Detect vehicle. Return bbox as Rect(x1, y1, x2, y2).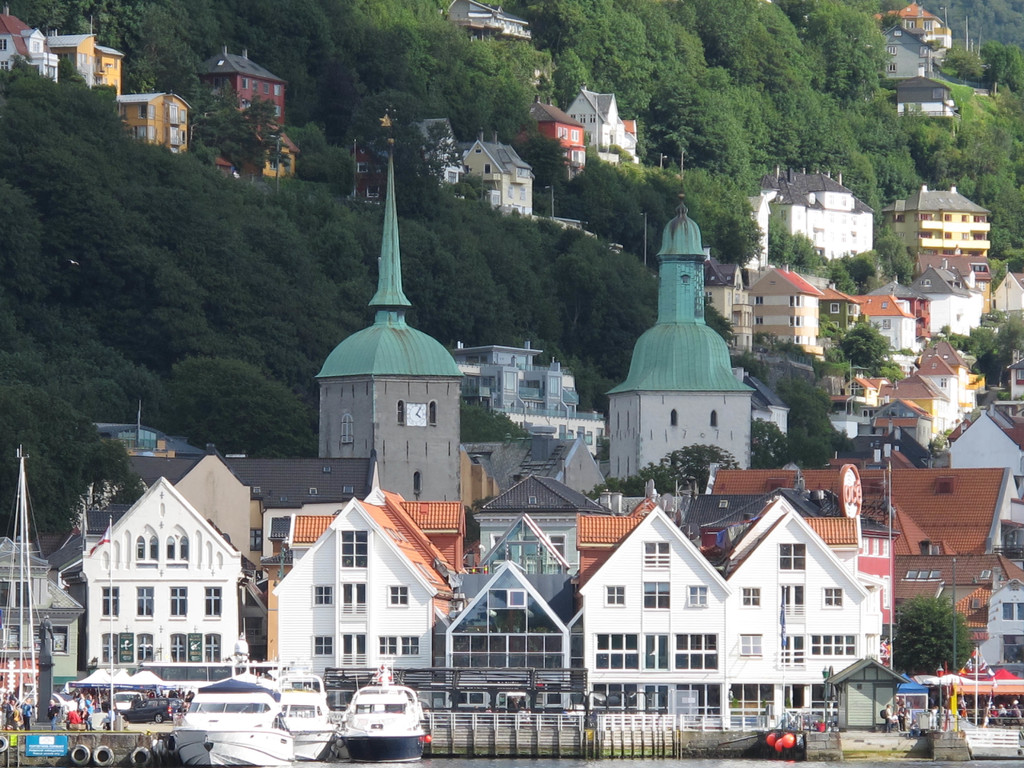
Rect(170, 681, 293, 764).
